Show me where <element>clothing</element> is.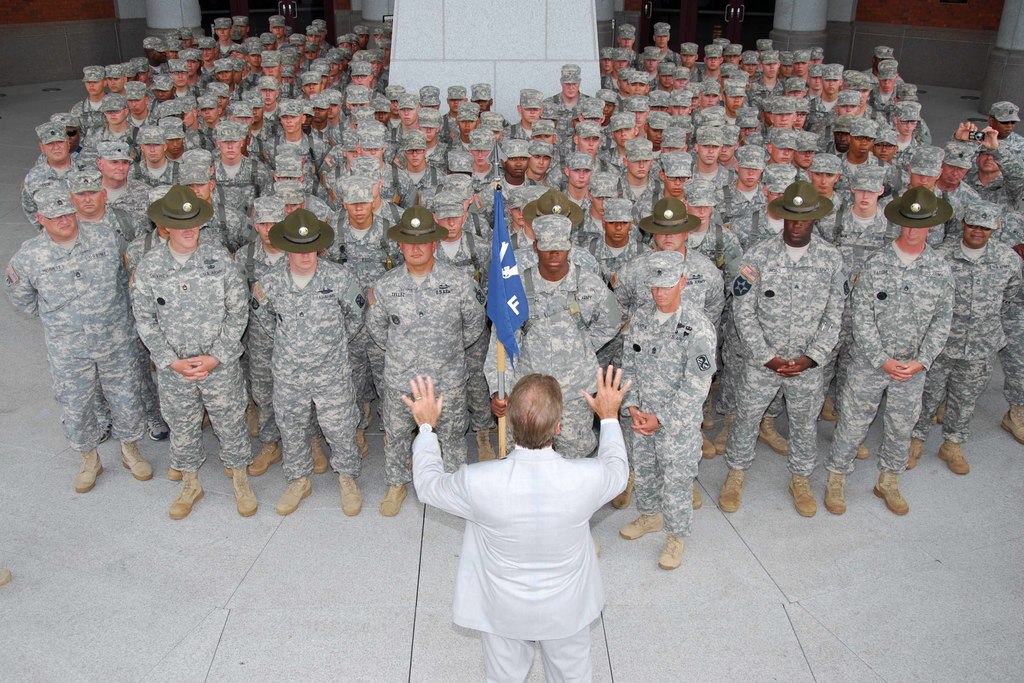
<element>clothing</element> is at (487, 261, 613, 450).
